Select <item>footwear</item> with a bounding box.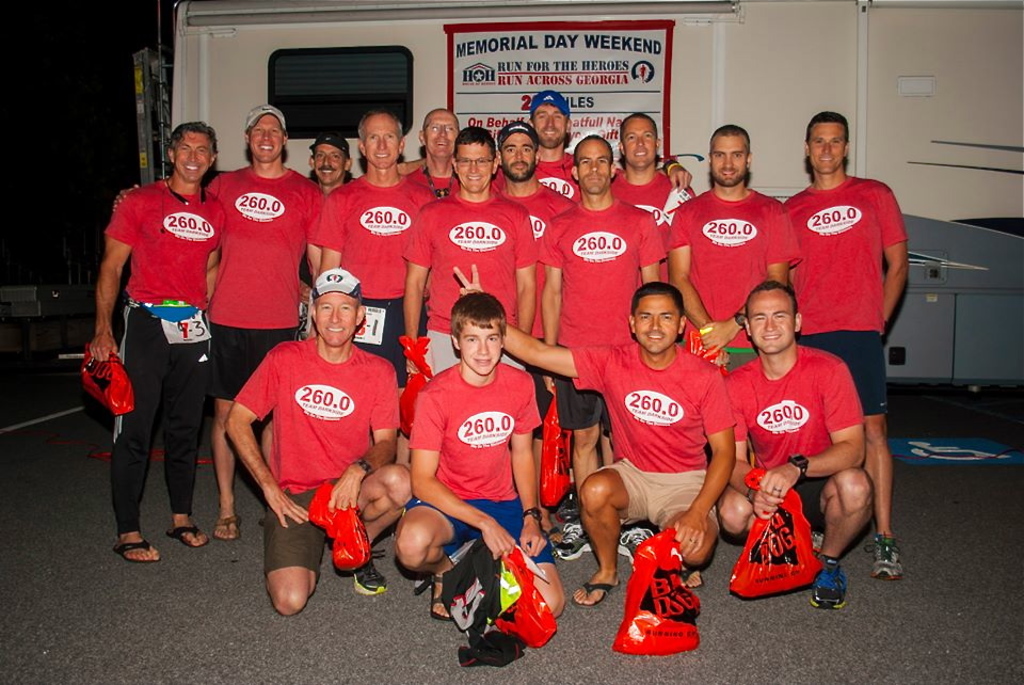
box(113, 540, 161, 561).
